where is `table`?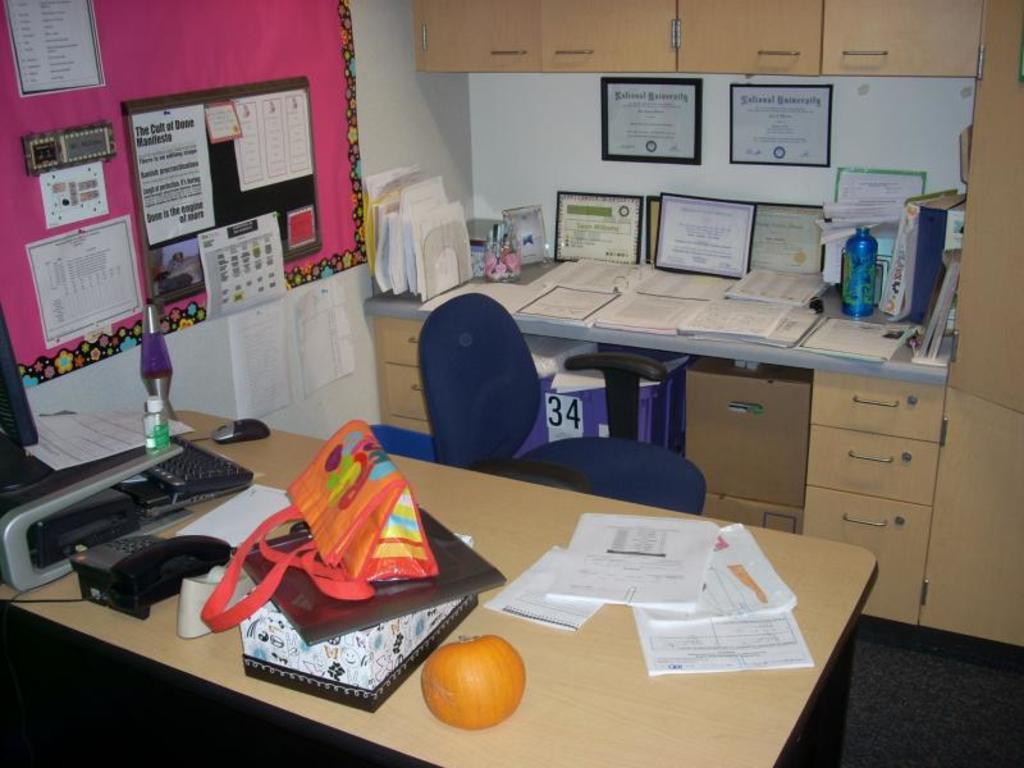
[left=211, top=431, right=814, bottom=767].
